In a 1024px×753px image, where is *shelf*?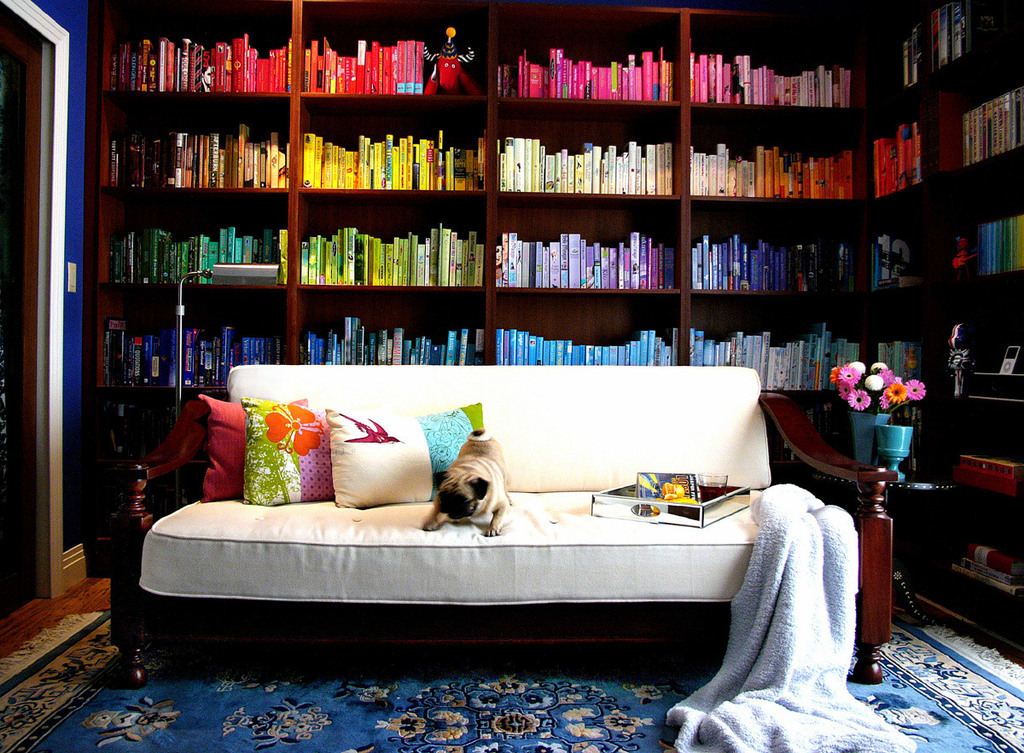
[683, 18, 889, 104].
